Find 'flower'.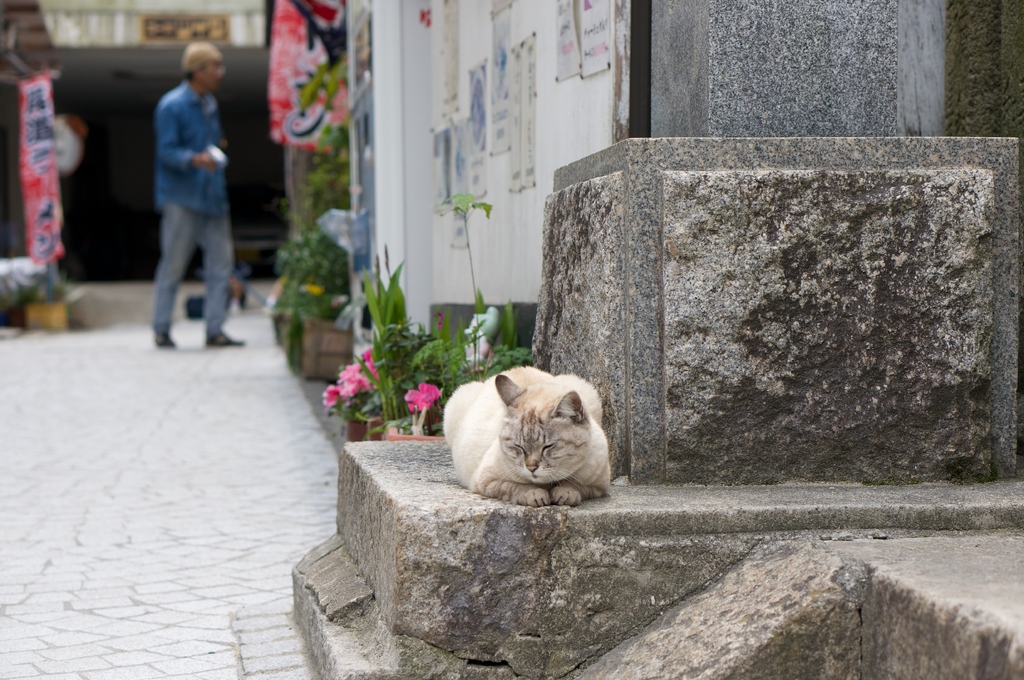
BBox(339, 356, 360, 381).
